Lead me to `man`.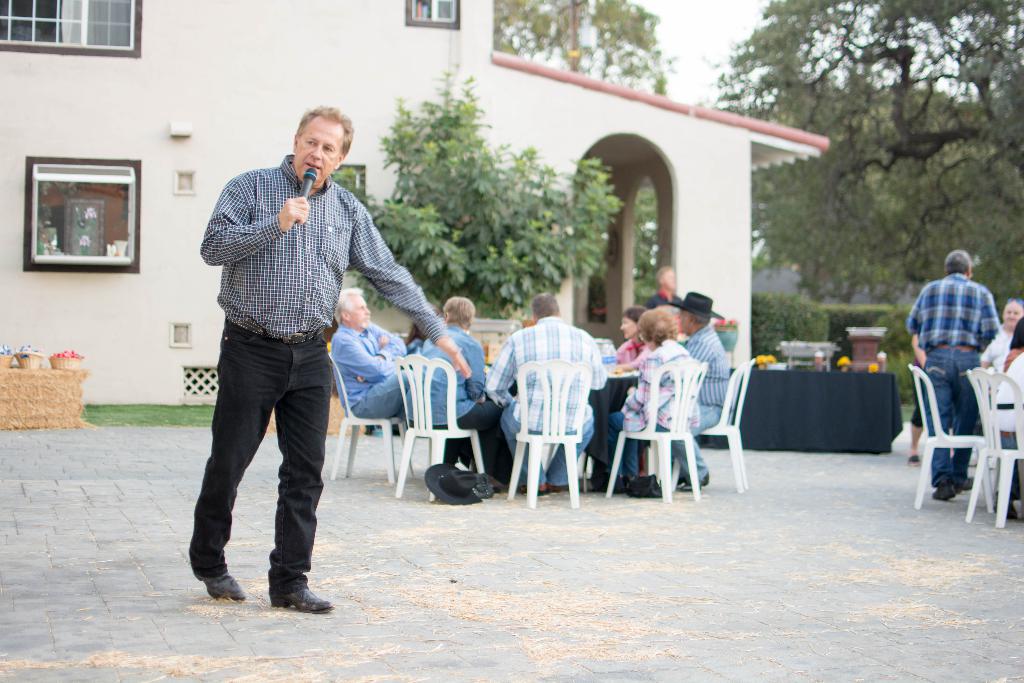
Lead to {"x1": 644, "y1": 258, "x2": 685, "y2": 309}.
